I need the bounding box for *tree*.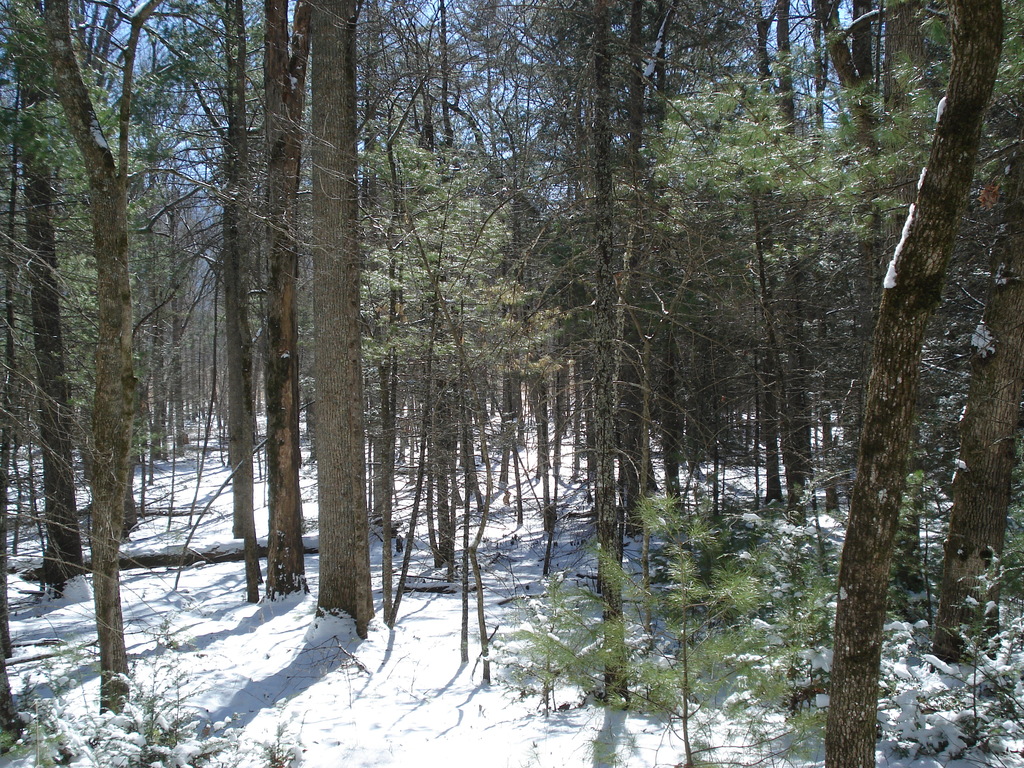
Here it is: 311 0 389 649.
